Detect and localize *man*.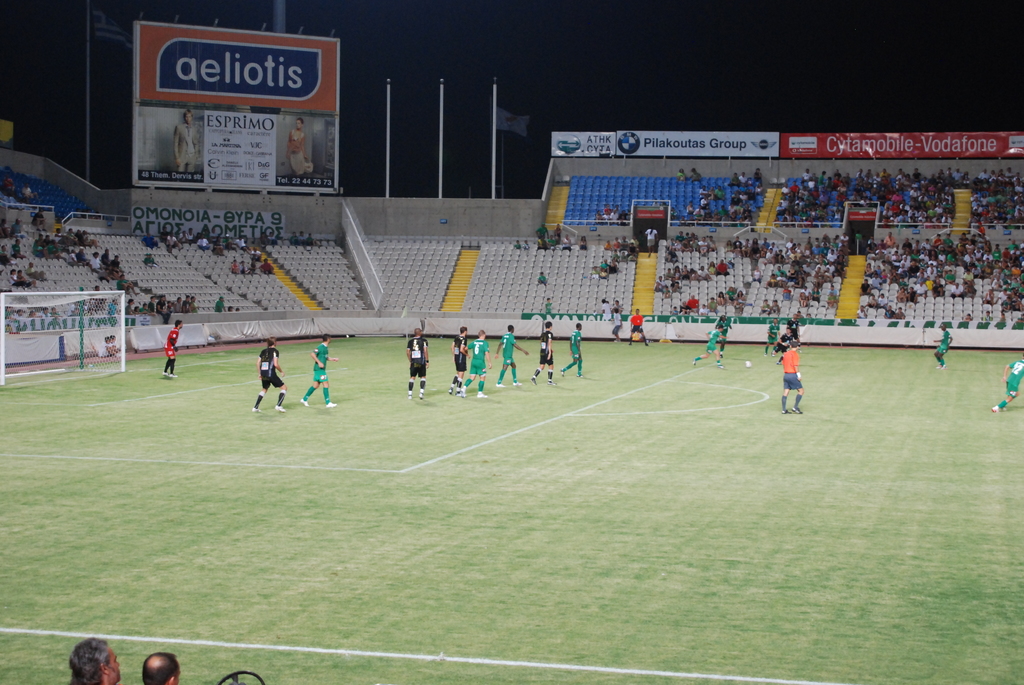
Localized at bbox=[404, 326, 429, 398].
